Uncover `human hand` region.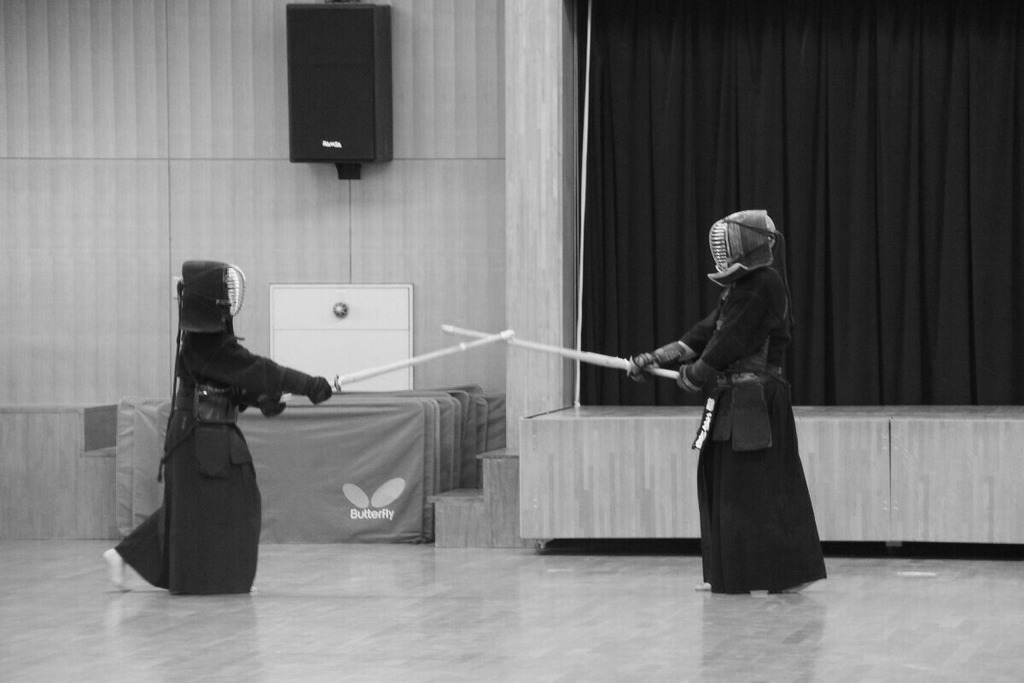
Uncovered: <bbox>625, 351, 660, 388</bbox>.
